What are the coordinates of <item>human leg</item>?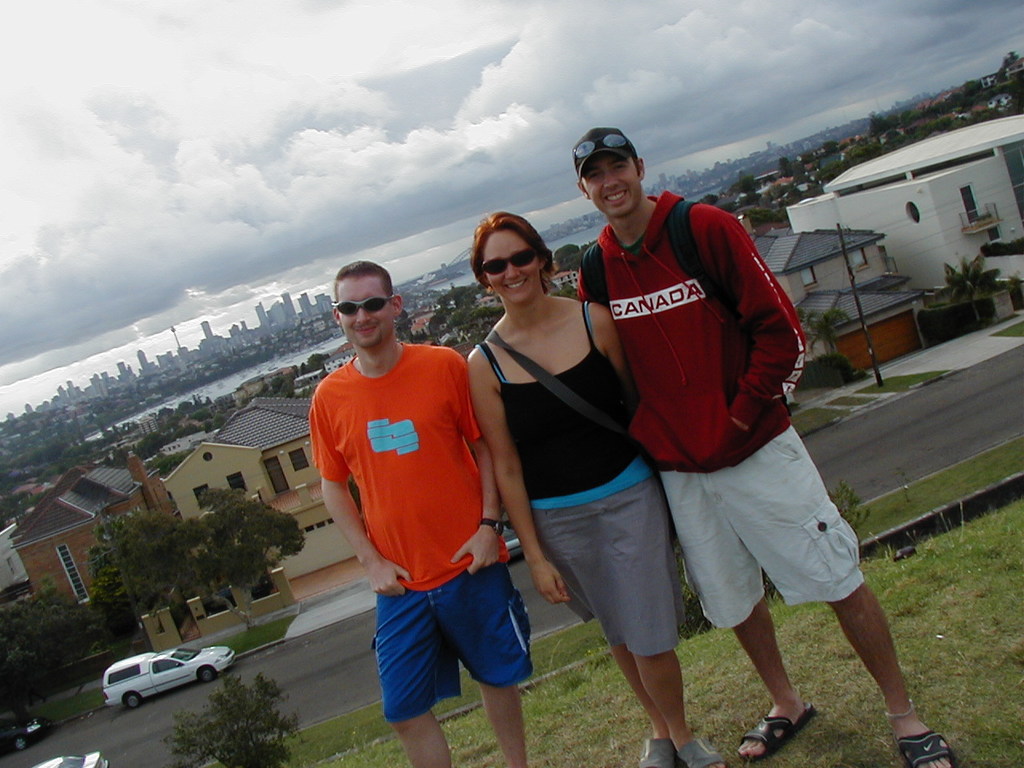
(left=533, top=489, right=658, bottom=767).
